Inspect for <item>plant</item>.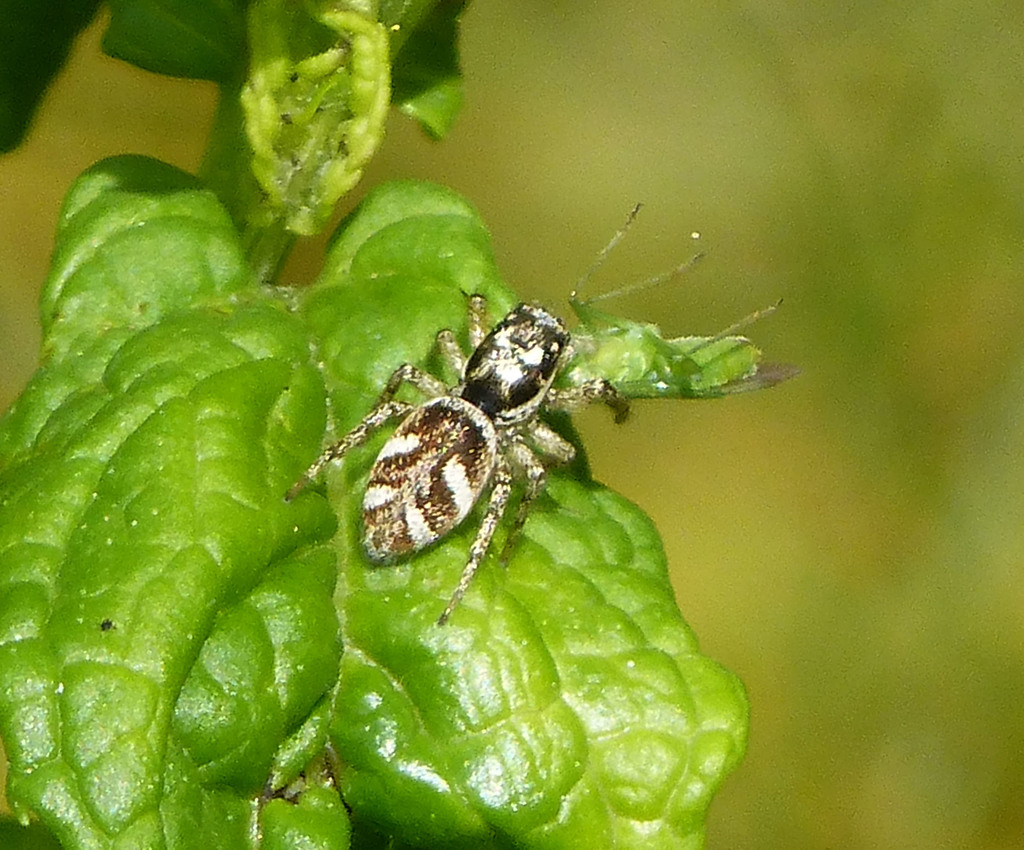
Inspection: left=0, top=61, right=893, bottom=849.
